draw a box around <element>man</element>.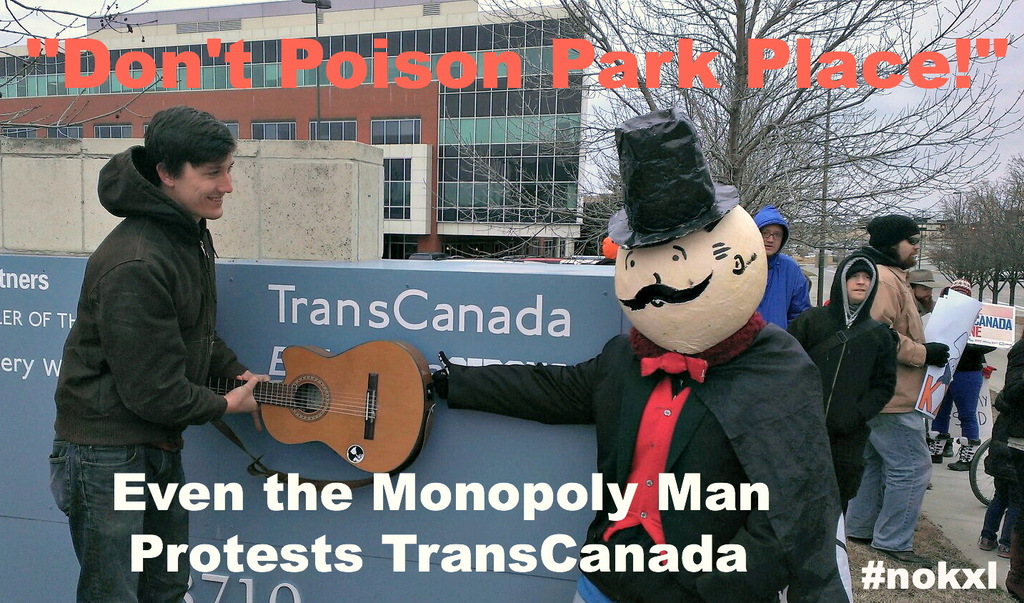
pyautogui.locateOnScreen(842, 214, 951, 564).
